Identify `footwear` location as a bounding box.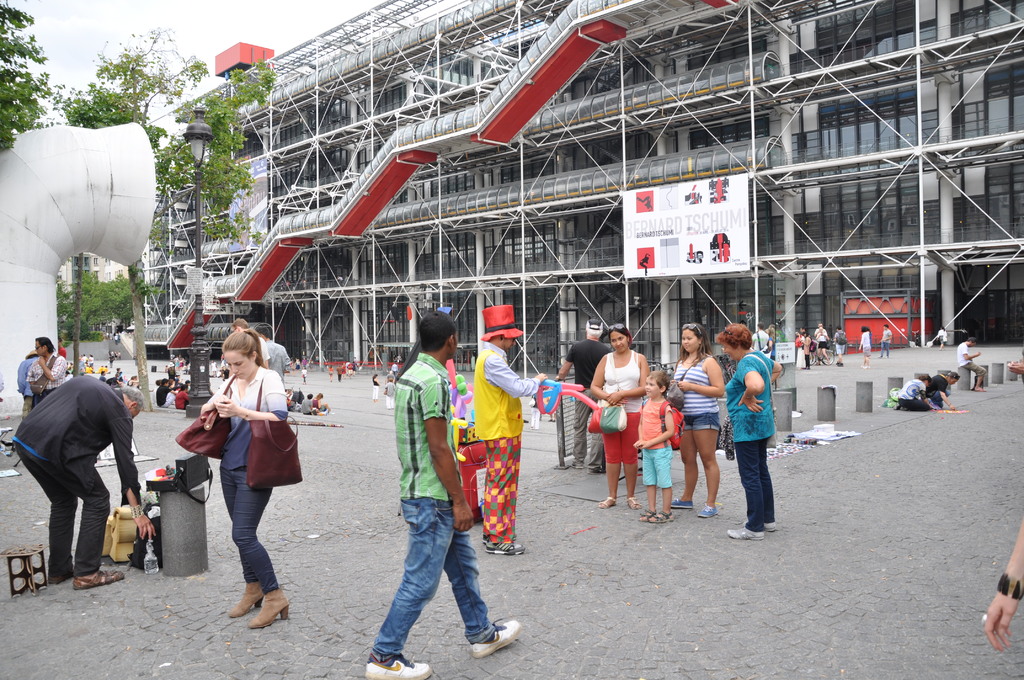
{"x1": 724, "y1": 526, "x2": 761, "y2": 538}.
